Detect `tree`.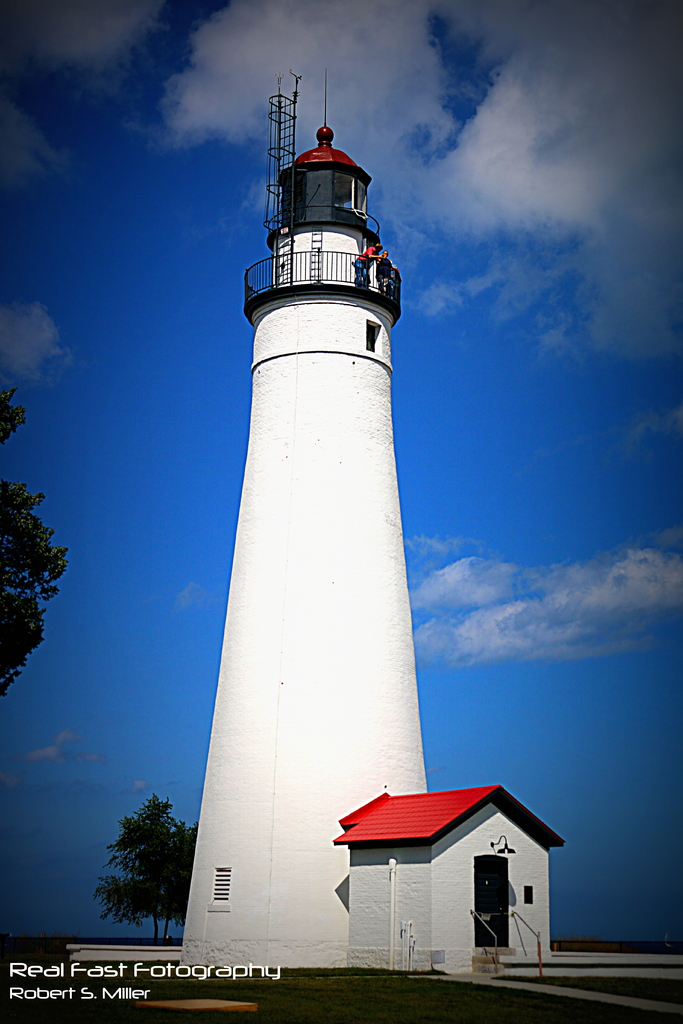
Detected at 0:376:69:704.
